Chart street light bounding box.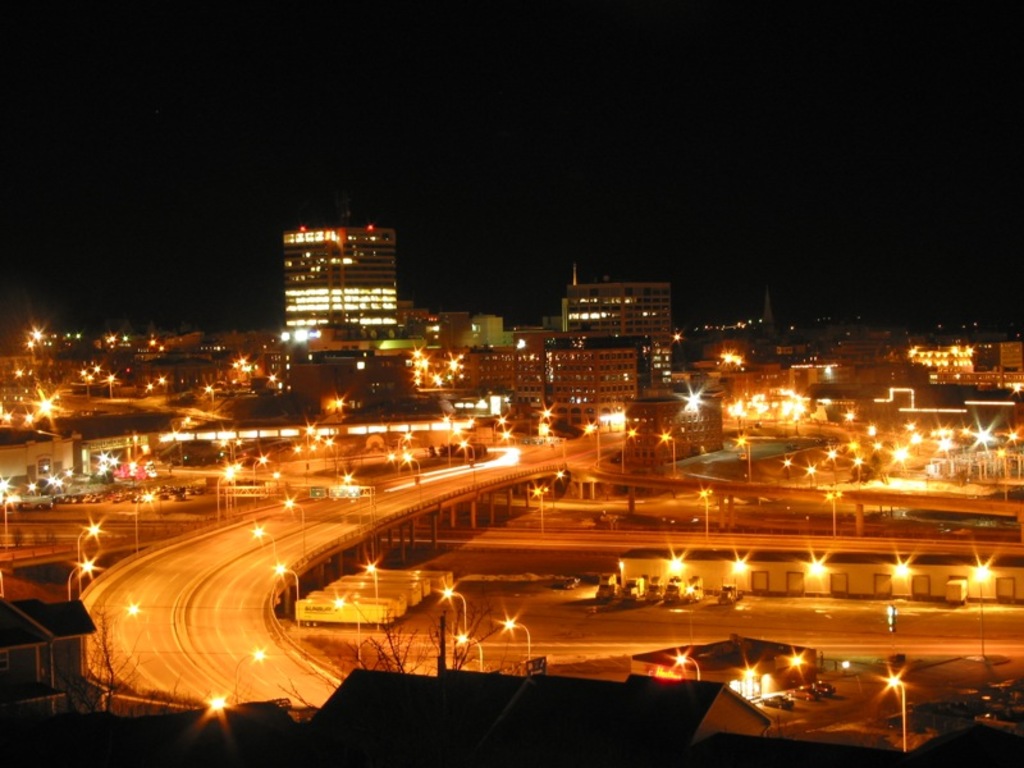
Charted: pyautogui.locateOnScreen(270, 563, 308, 635).
